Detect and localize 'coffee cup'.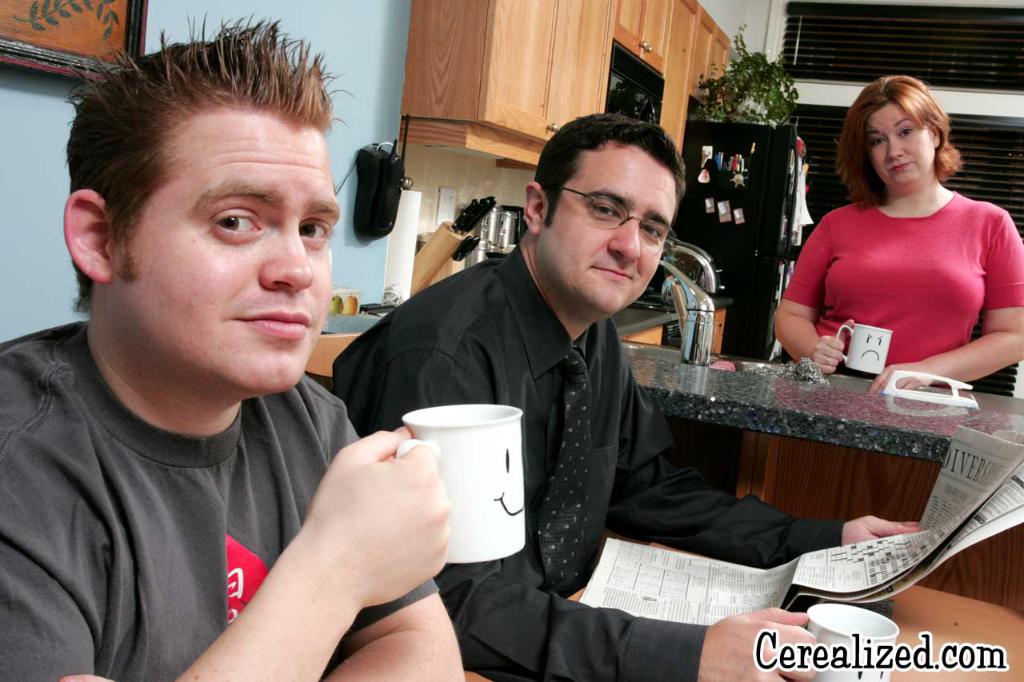
Localized at crop(391, 404, 527, 564).
